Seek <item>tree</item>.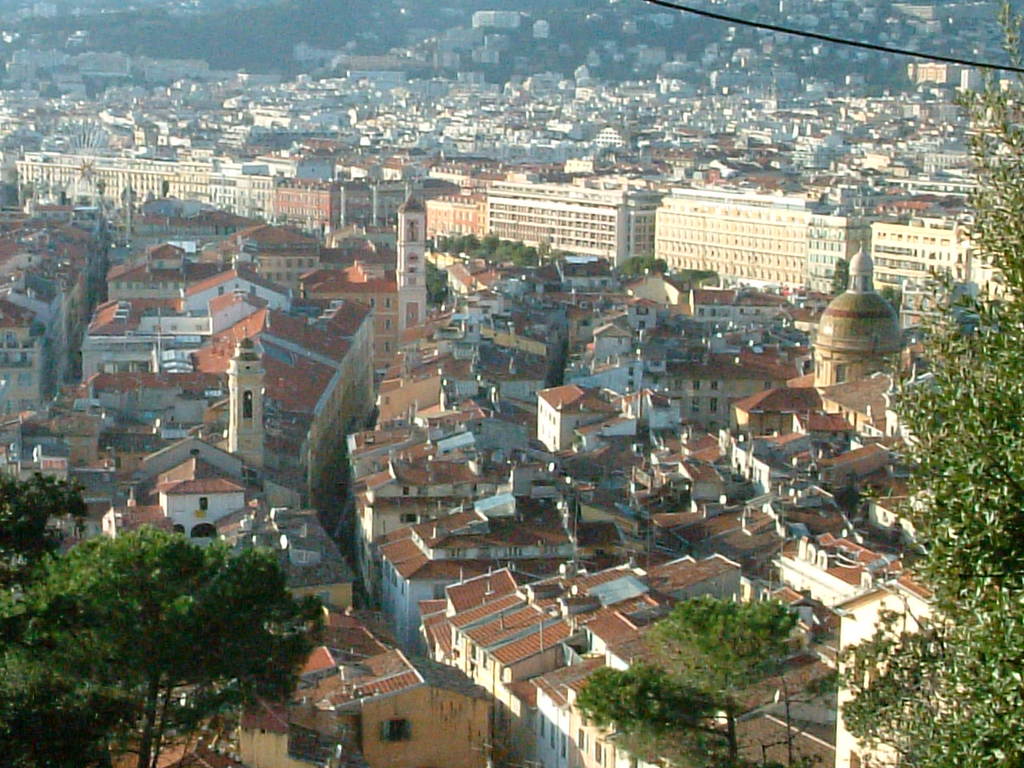
439:230:535:262.
